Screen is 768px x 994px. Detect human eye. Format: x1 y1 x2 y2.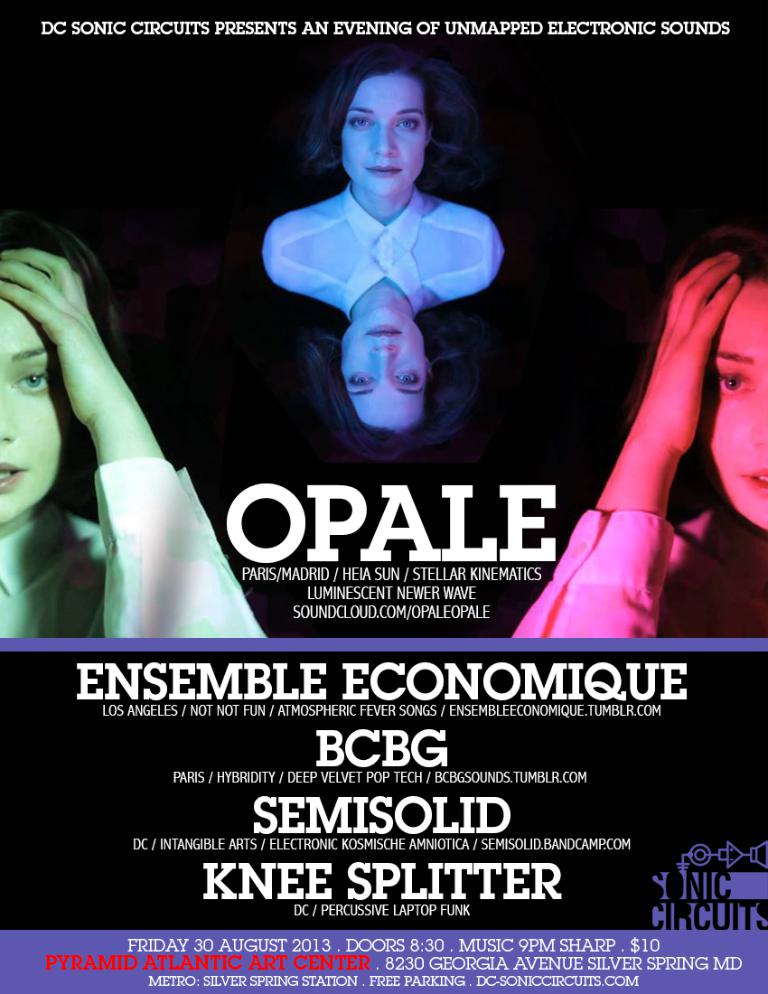
347 114 371 134.
